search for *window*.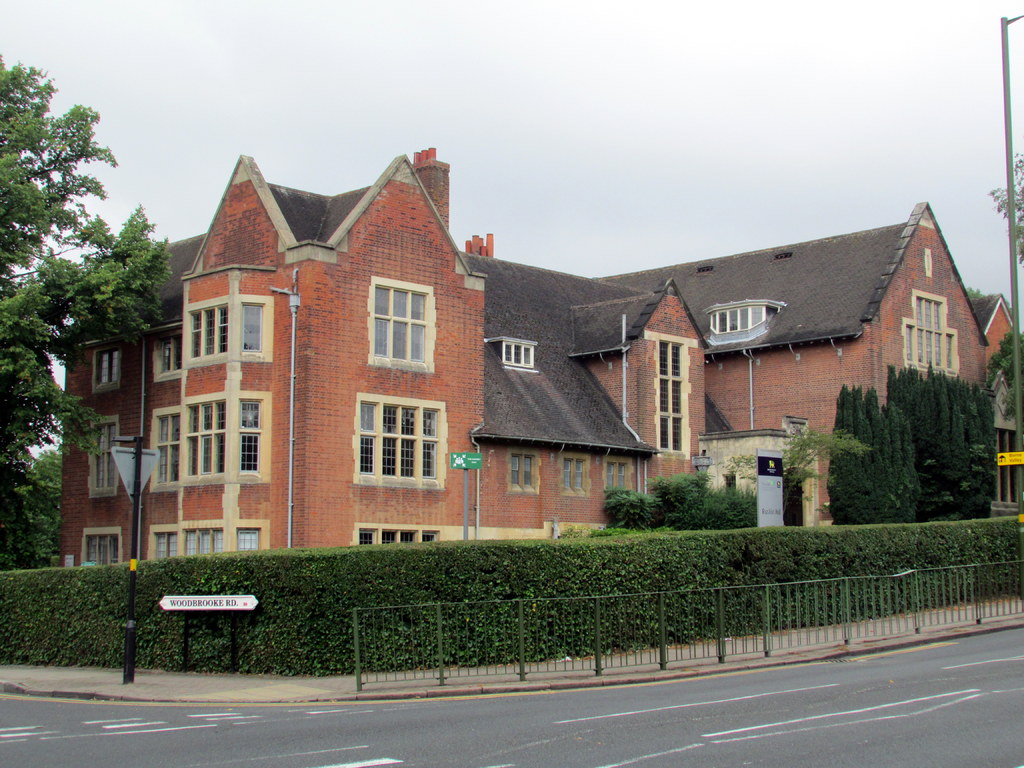
Found at rect(598, 454, 632, 490).
